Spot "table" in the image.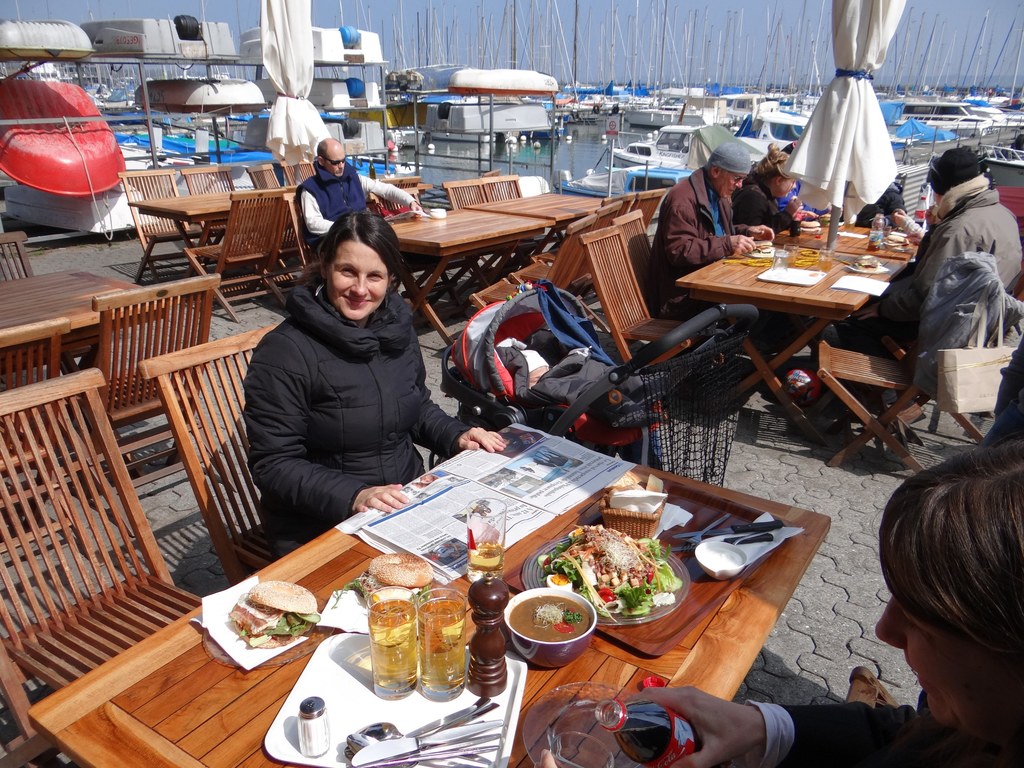
"table" found at region(659, 198, 922, 445).
